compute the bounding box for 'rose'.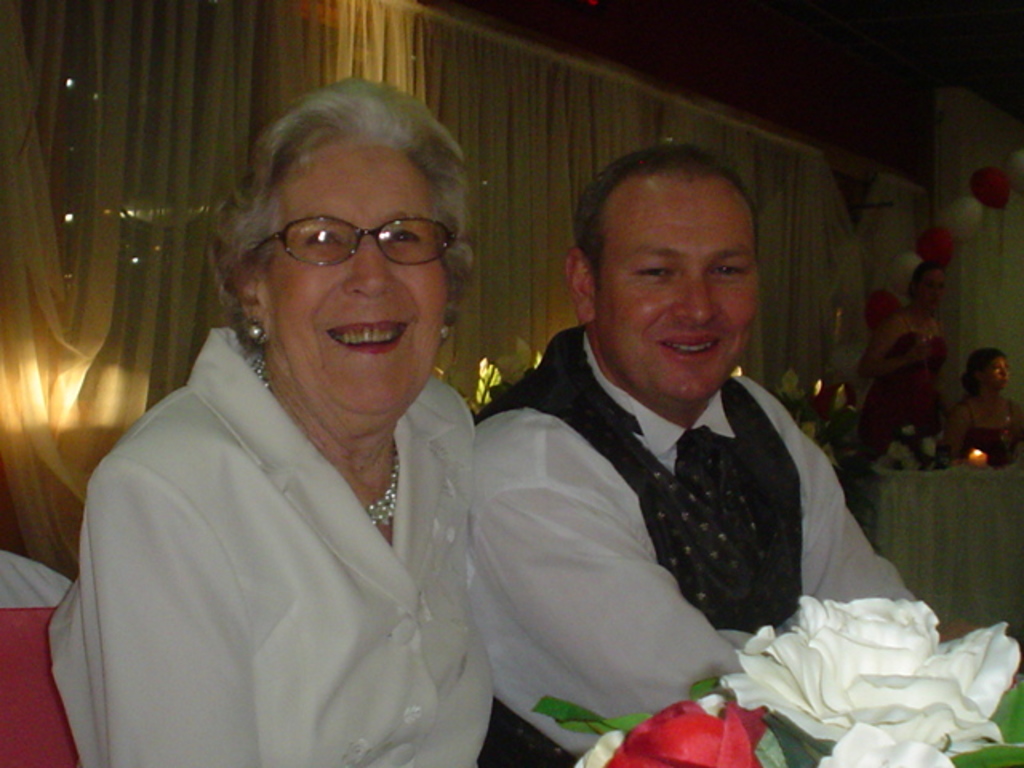
x1=715, y1=598, x2=1019, y2=755.
